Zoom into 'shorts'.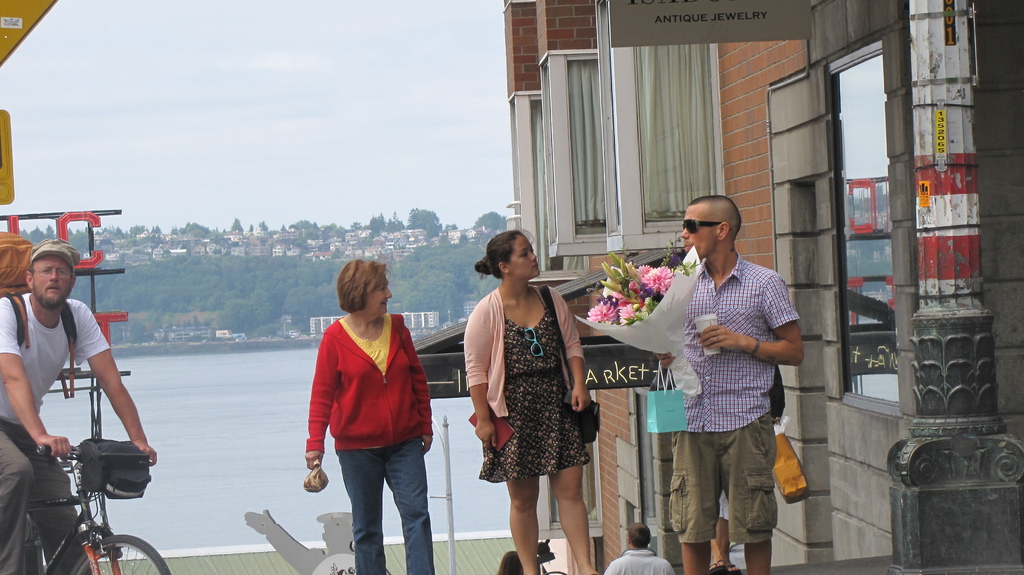
Zoom target: (x1=666, y1=412, x2=779, y2=547).
